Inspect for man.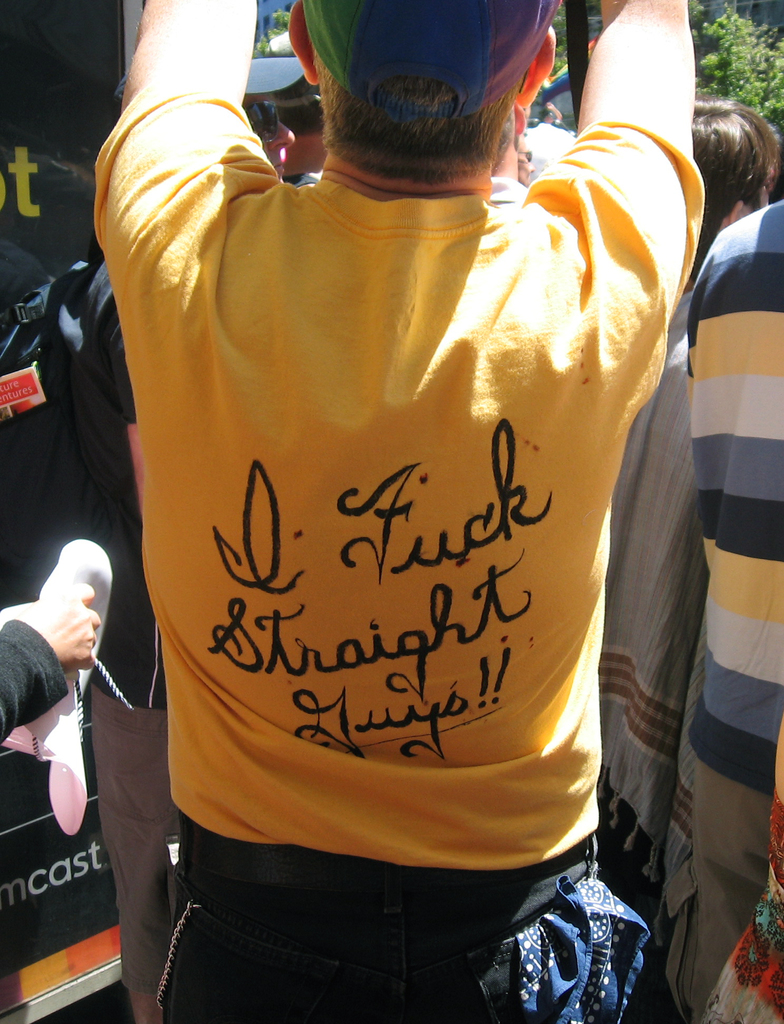
Inspection: (x1=43, y1=0, x2=722, y2=980).
